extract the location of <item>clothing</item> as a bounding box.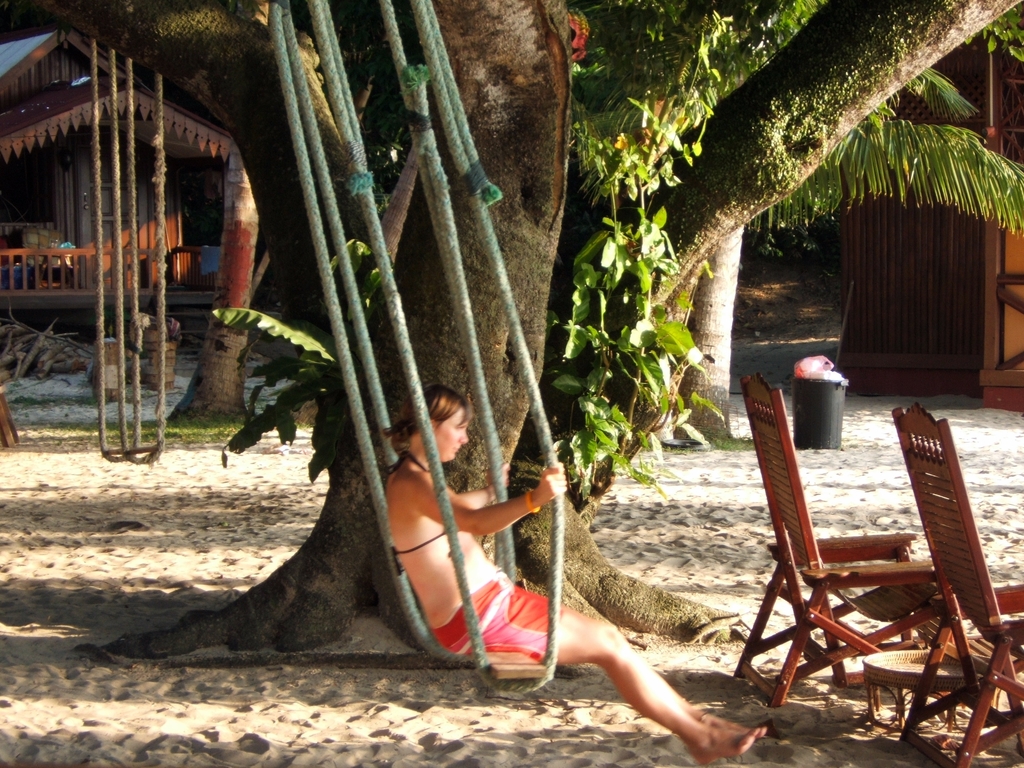
detection(452, 573, 562, 662).
